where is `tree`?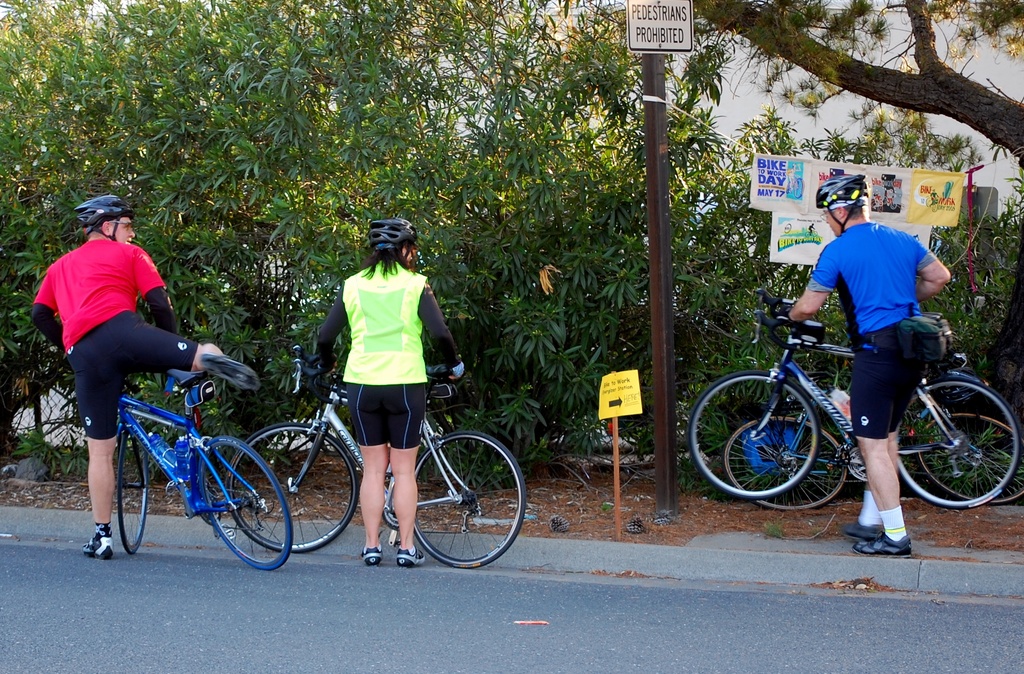
[0, 0, 802, 465].
